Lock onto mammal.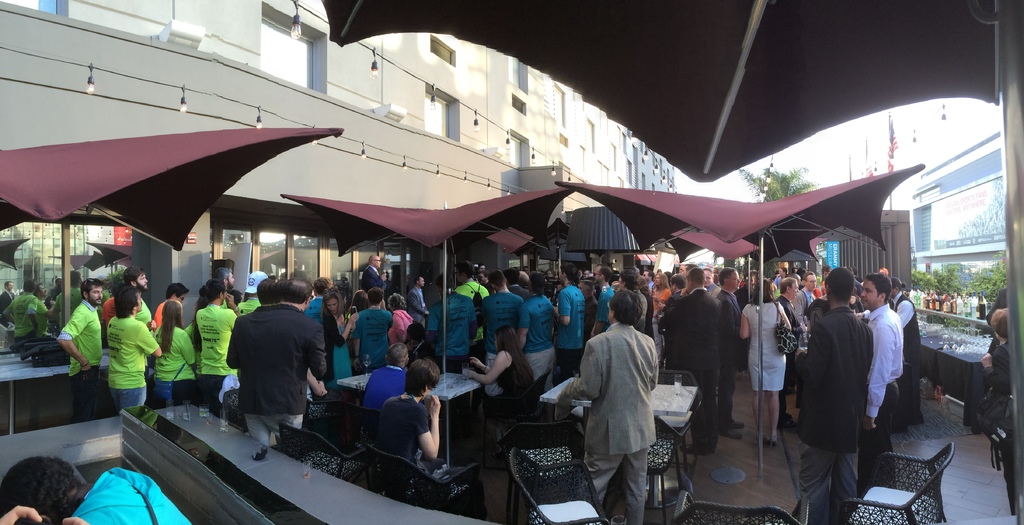
Locked: 350/290/396/373.
